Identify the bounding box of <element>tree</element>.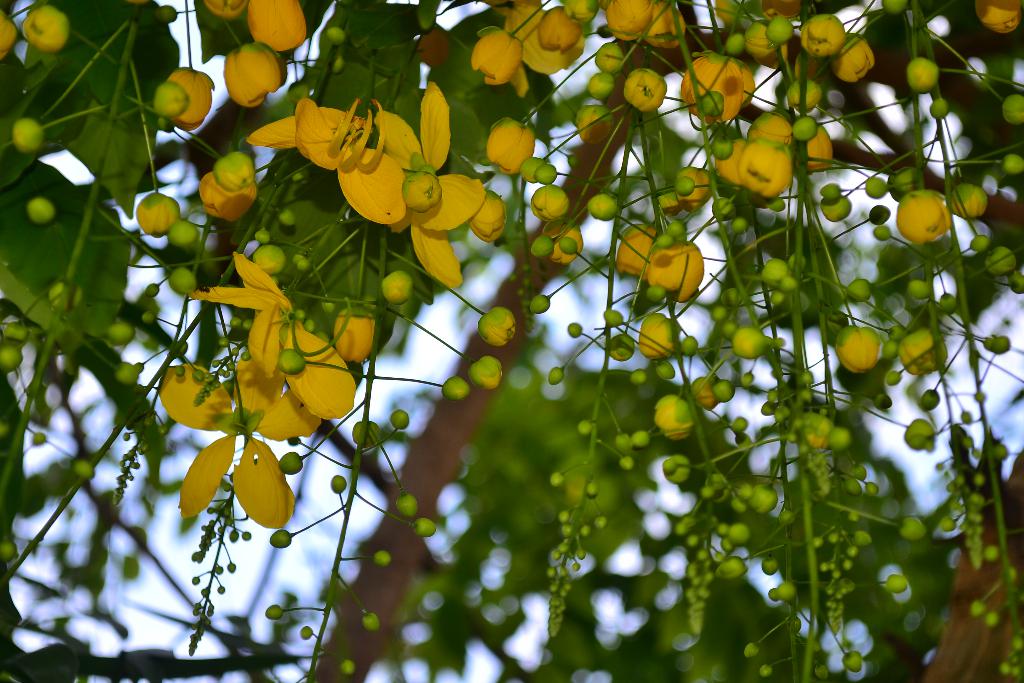
box=[8, 1, 1004, 682].
